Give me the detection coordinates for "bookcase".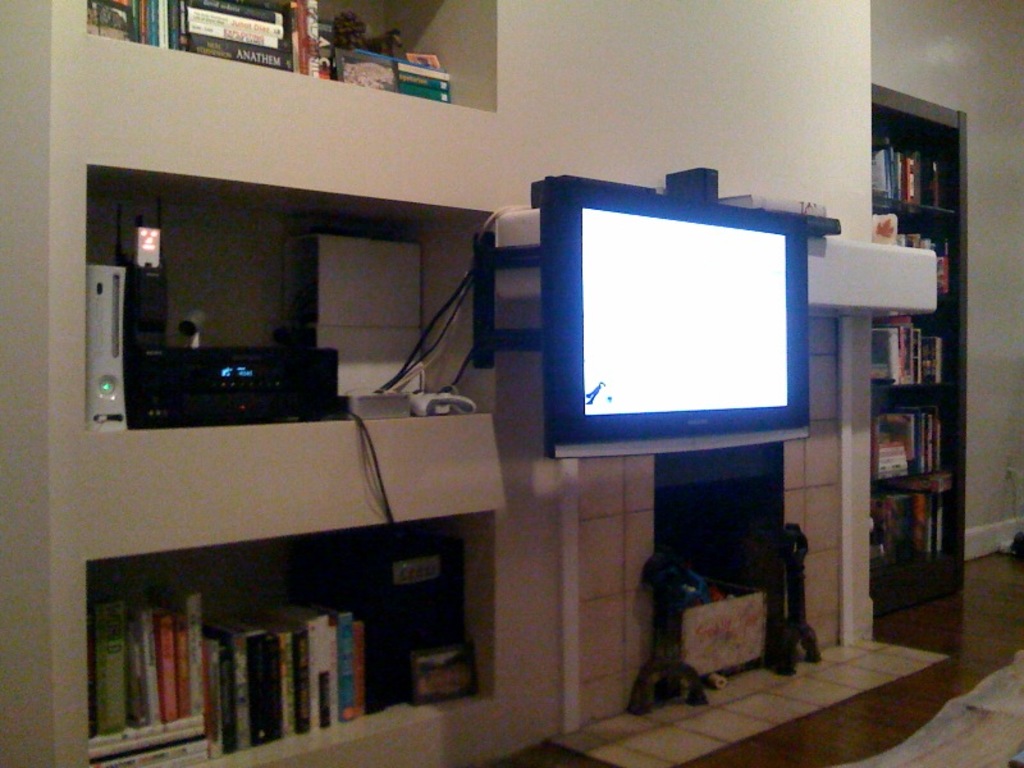
l=56, t=517, r=506, b=749.
